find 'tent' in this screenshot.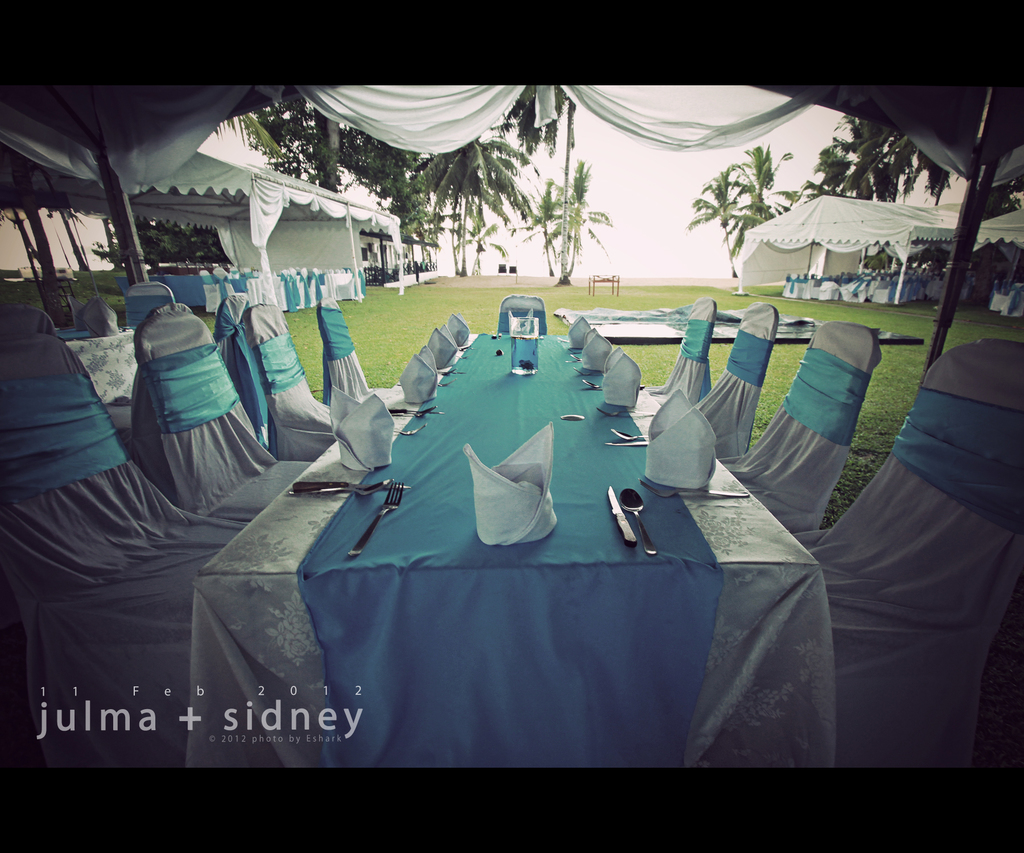
The bounding box for 'tent' is rect(31, 143, 403, 303).
